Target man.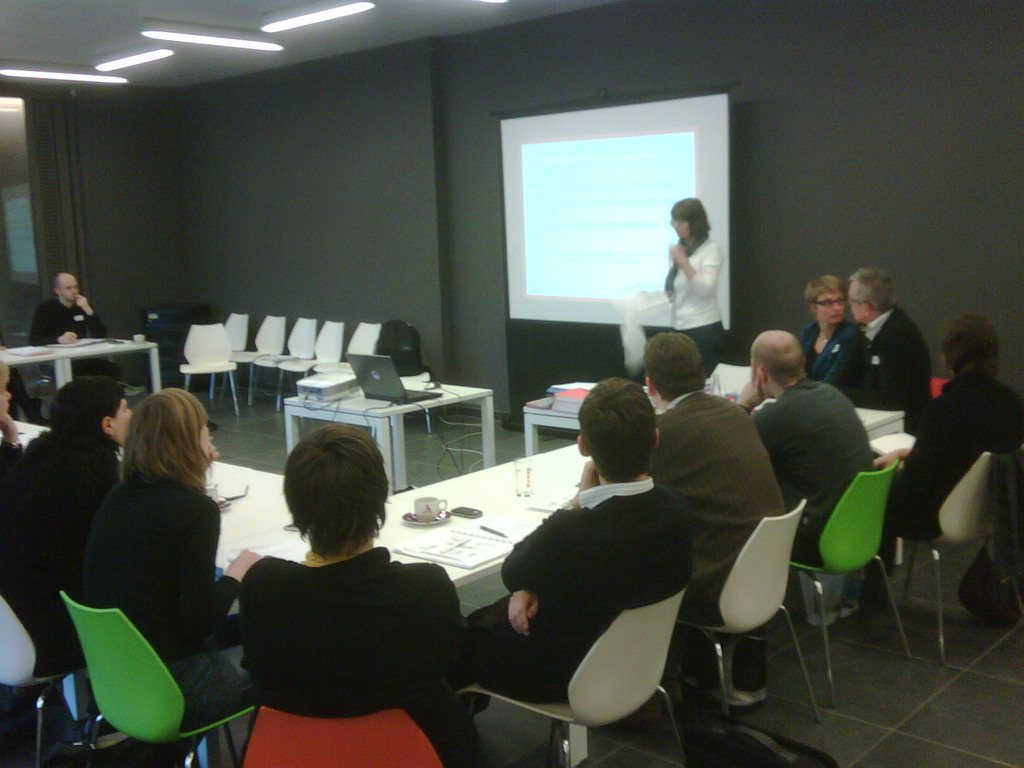
Target region: detection(26, 269, 120, 383).
